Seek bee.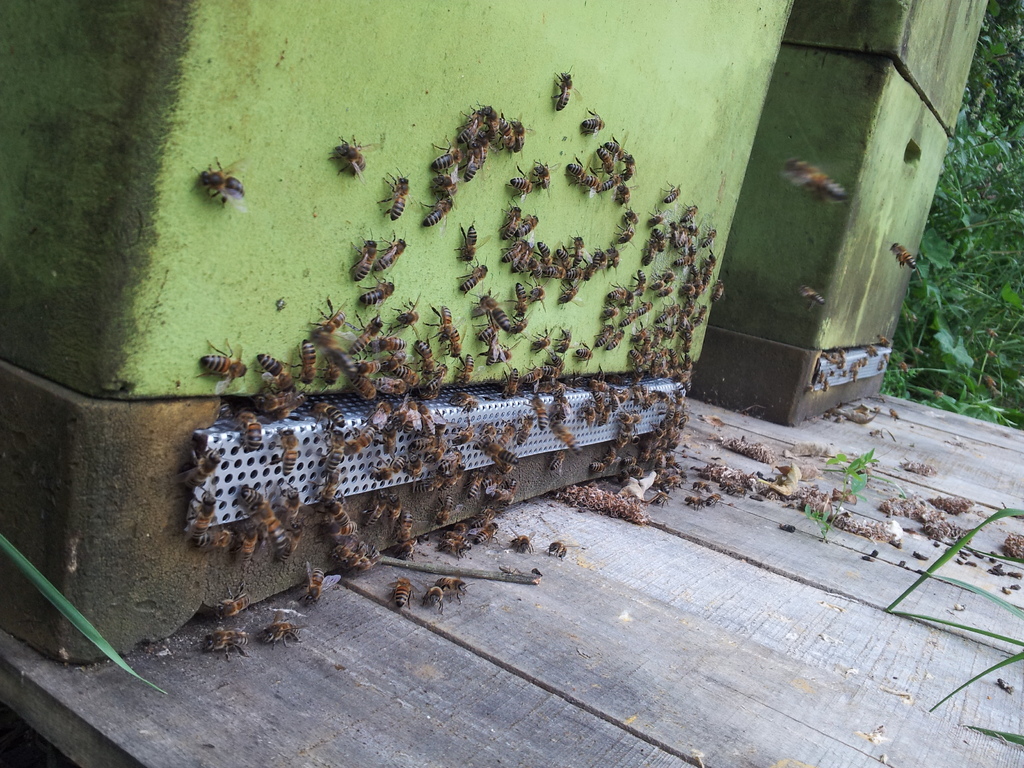
(x1=799, y1=278, x2=822, y2=317).
